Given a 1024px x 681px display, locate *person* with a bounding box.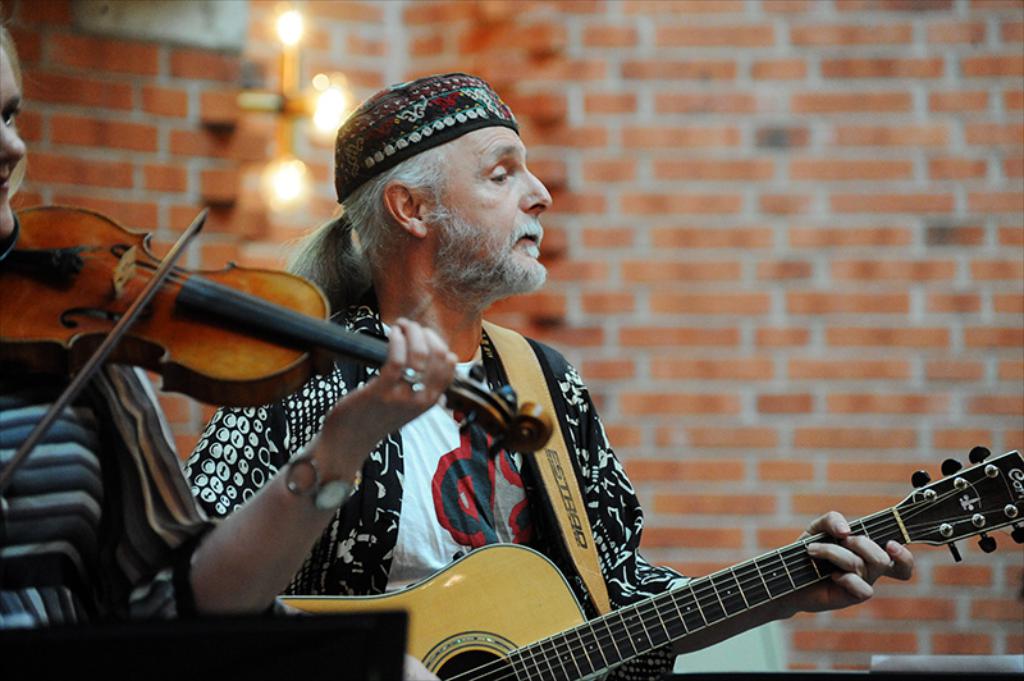
Located: bbox=(184, 72, 911, 680).
